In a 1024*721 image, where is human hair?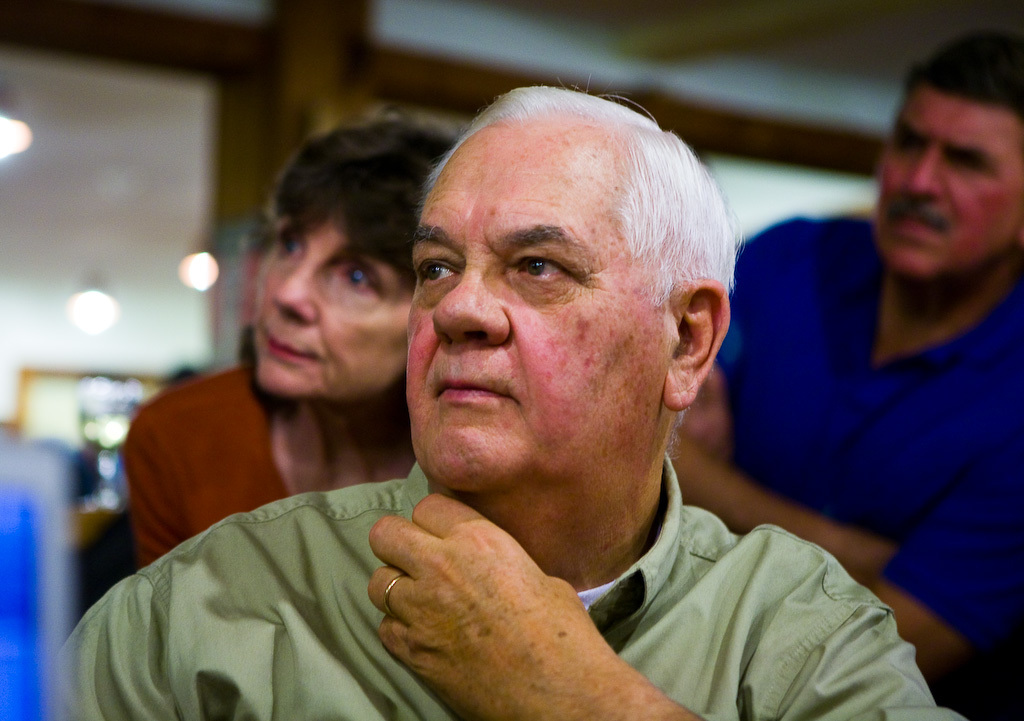
detection(269, 108, 455, 305).
